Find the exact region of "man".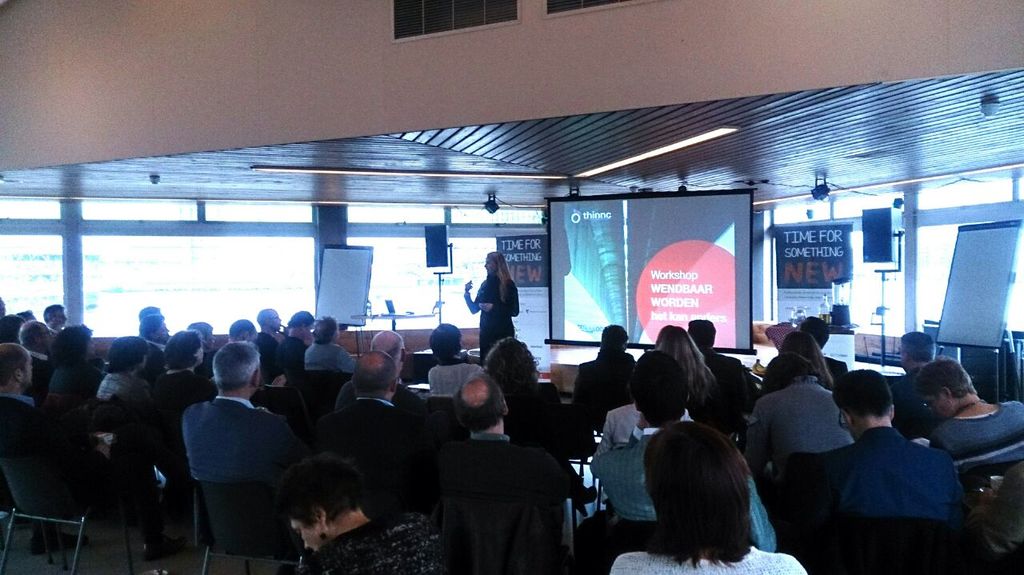
Exact region: <region>891, 327, 941, 441</region>.
